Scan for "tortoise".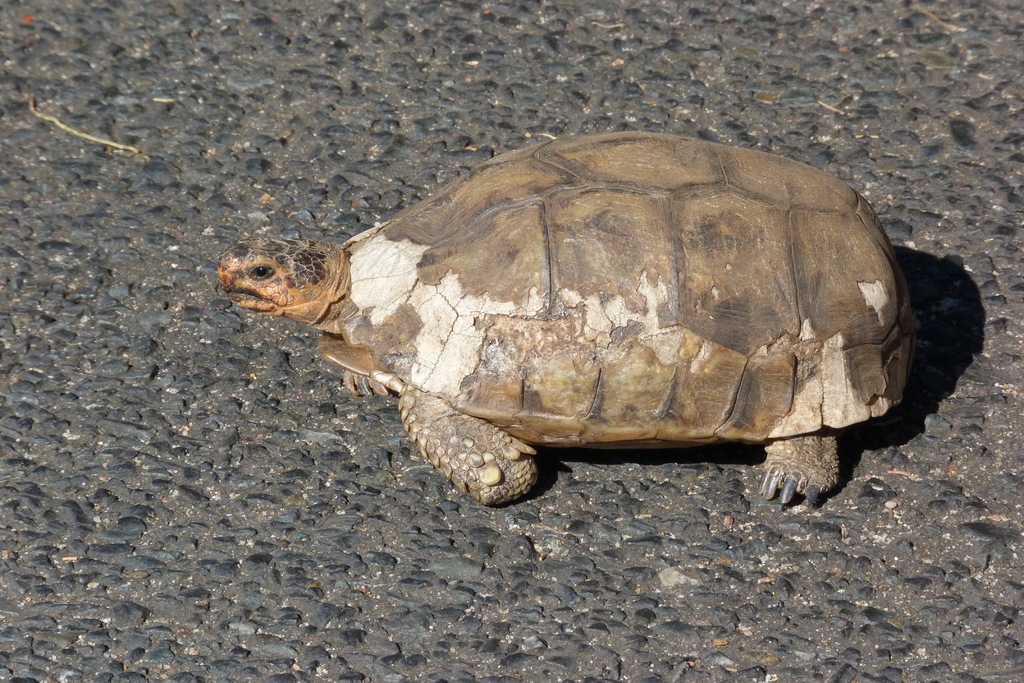
Scan result: x1=213 y1=126 x2=927 y2=515.
